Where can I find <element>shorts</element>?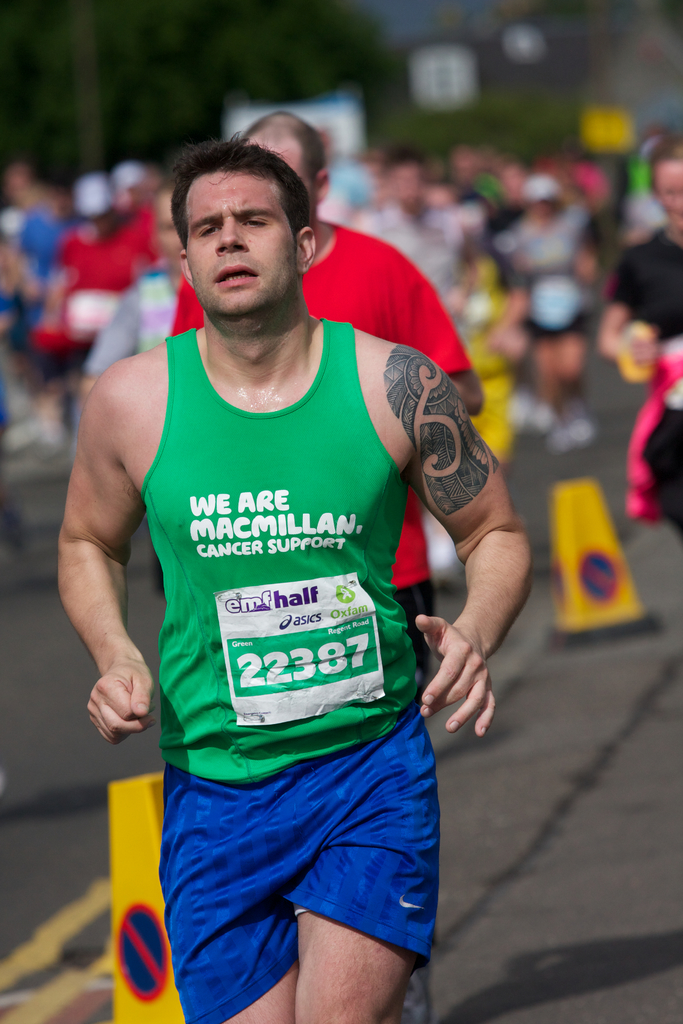
You can find it at (646, 399, 682, 534).
